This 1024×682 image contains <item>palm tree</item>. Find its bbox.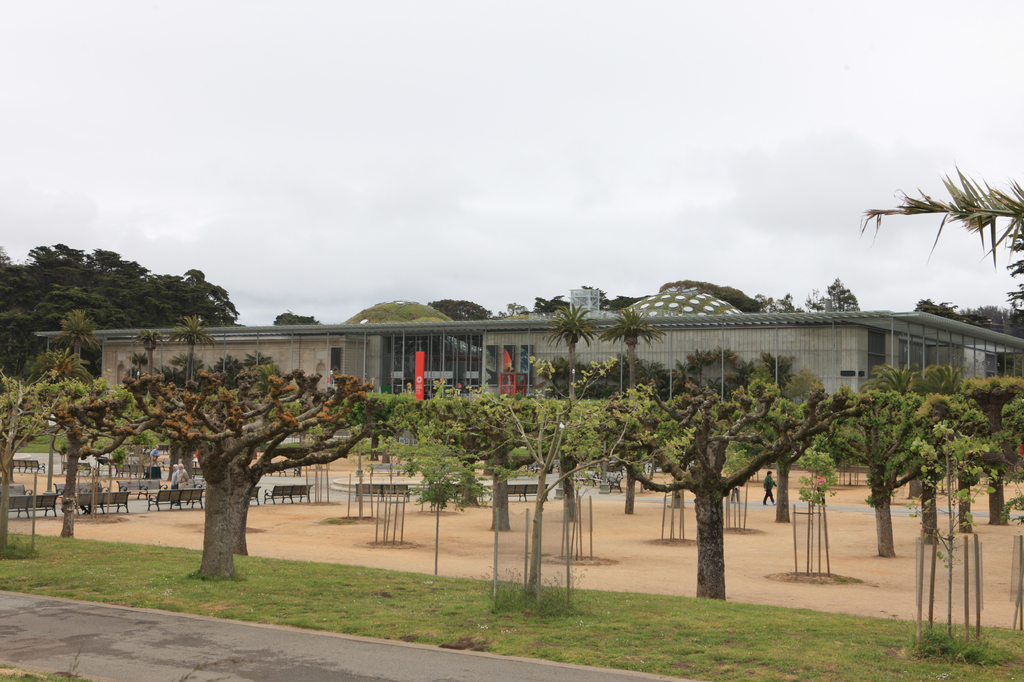
BBox(547, 302, 598, 395).
